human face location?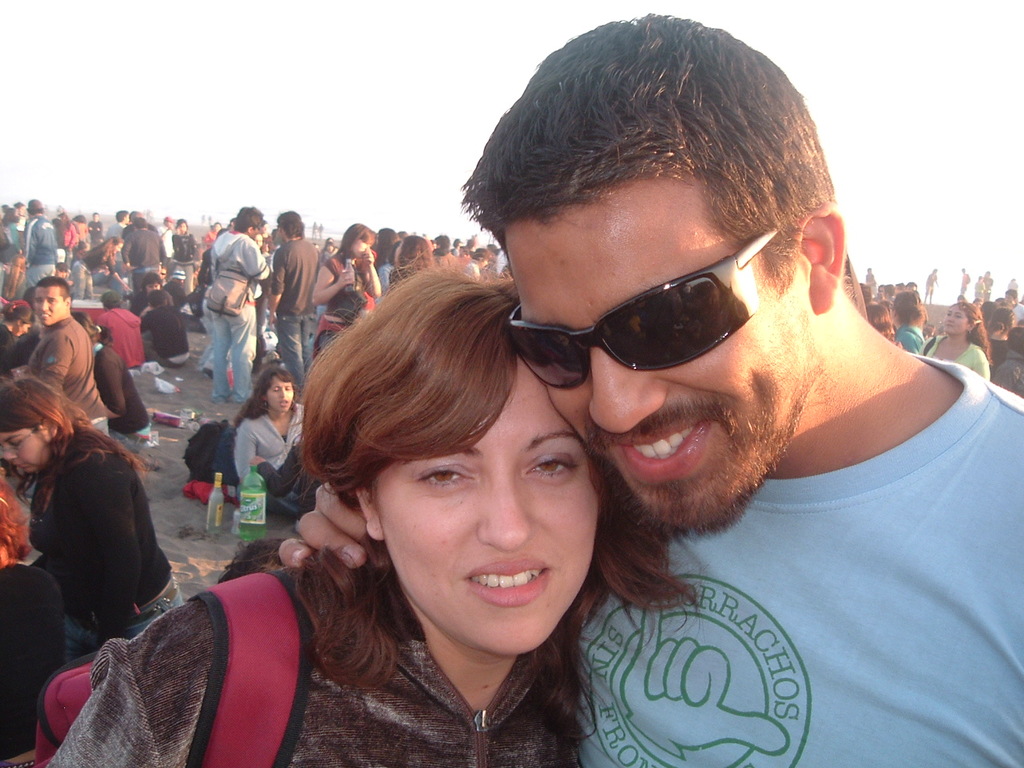
box=[374, 362, 594, 653]
